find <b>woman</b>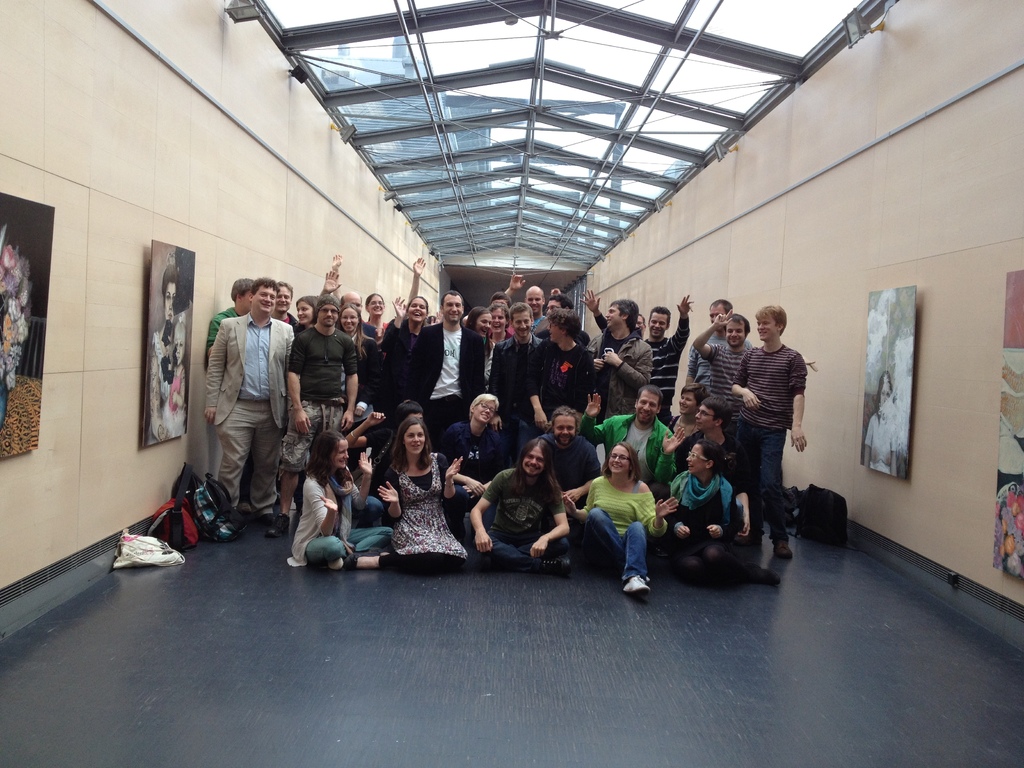
(361,293,387,330)
